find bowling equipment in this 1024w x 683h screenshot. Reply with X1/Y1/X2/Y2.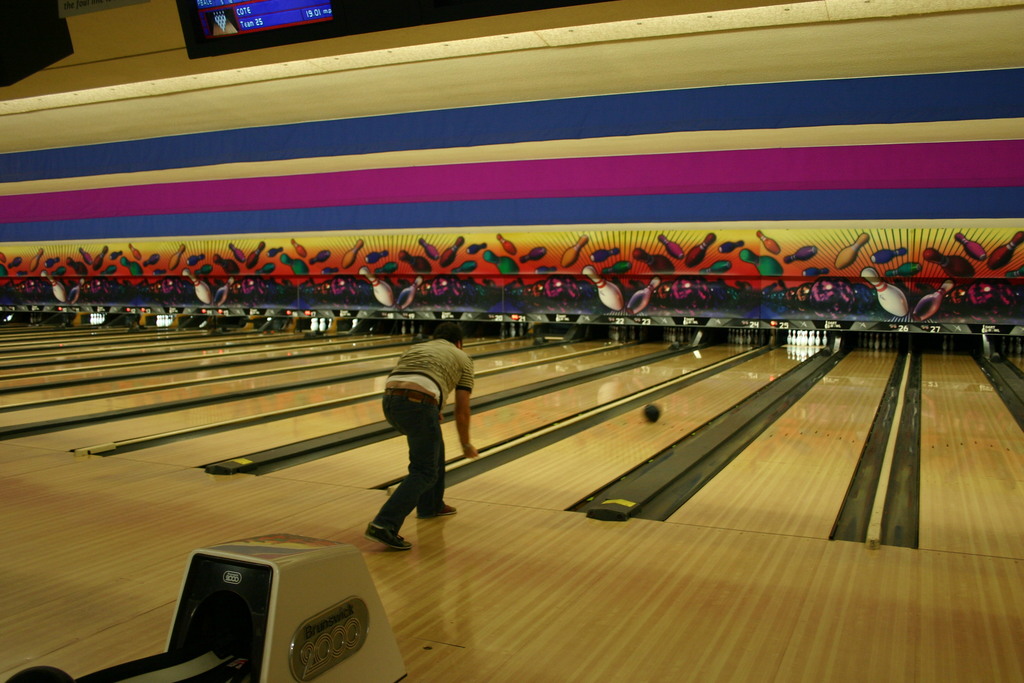
465/240/489/255.
